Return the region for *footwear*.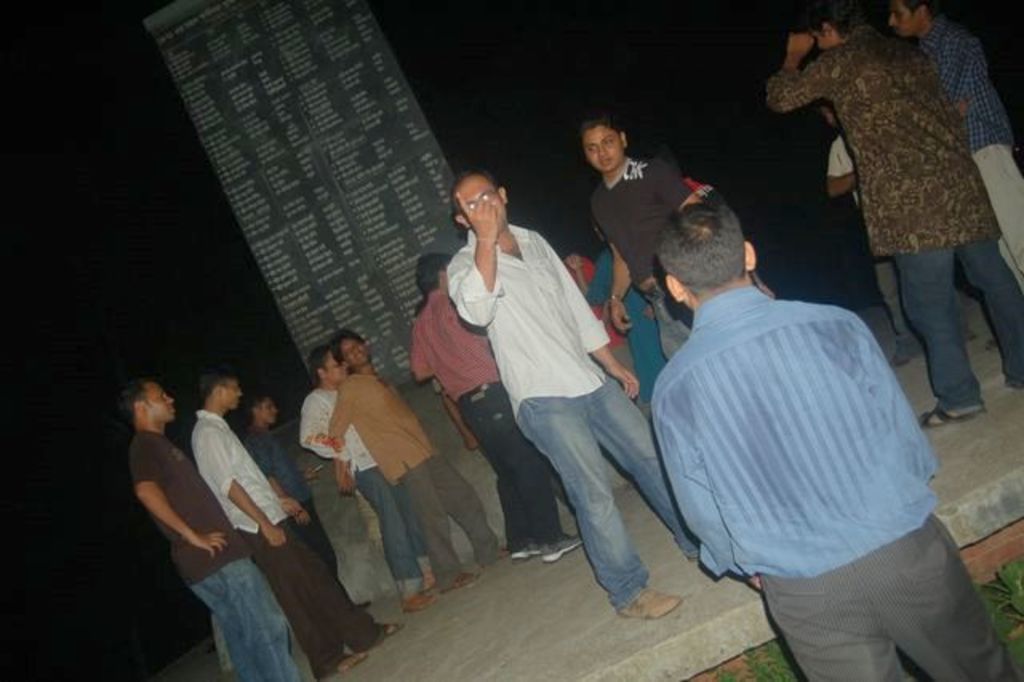
bbox=[400, 586, 438, 618].
